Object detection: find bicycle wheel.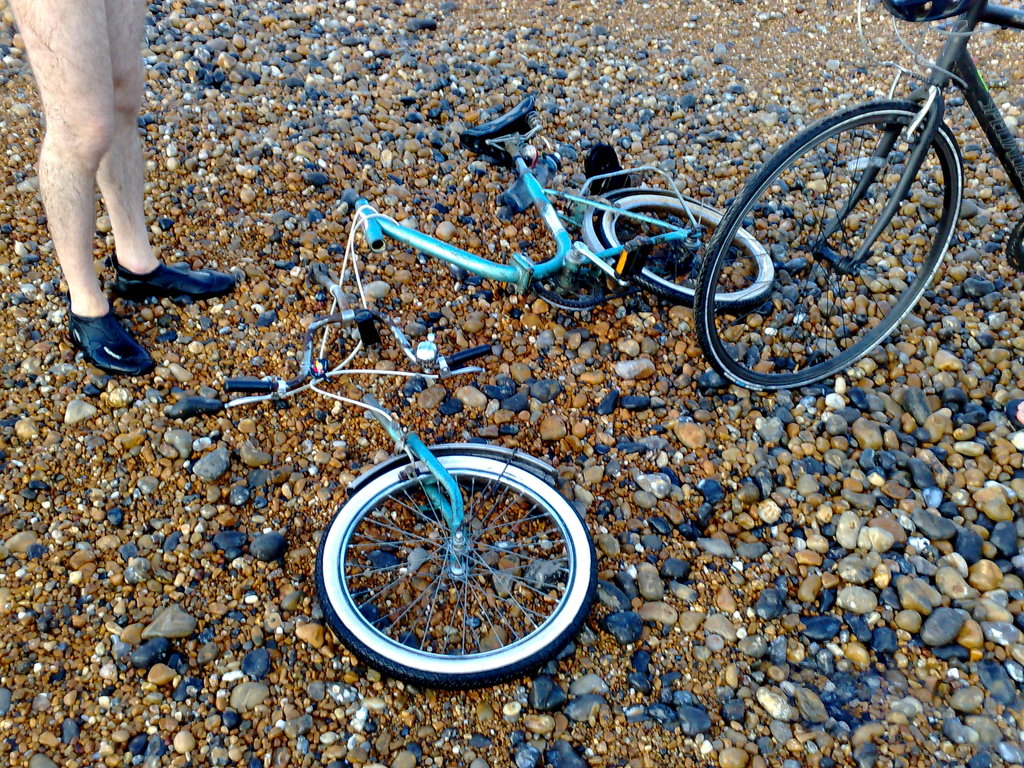
<box>690,92,965,390</box>.
